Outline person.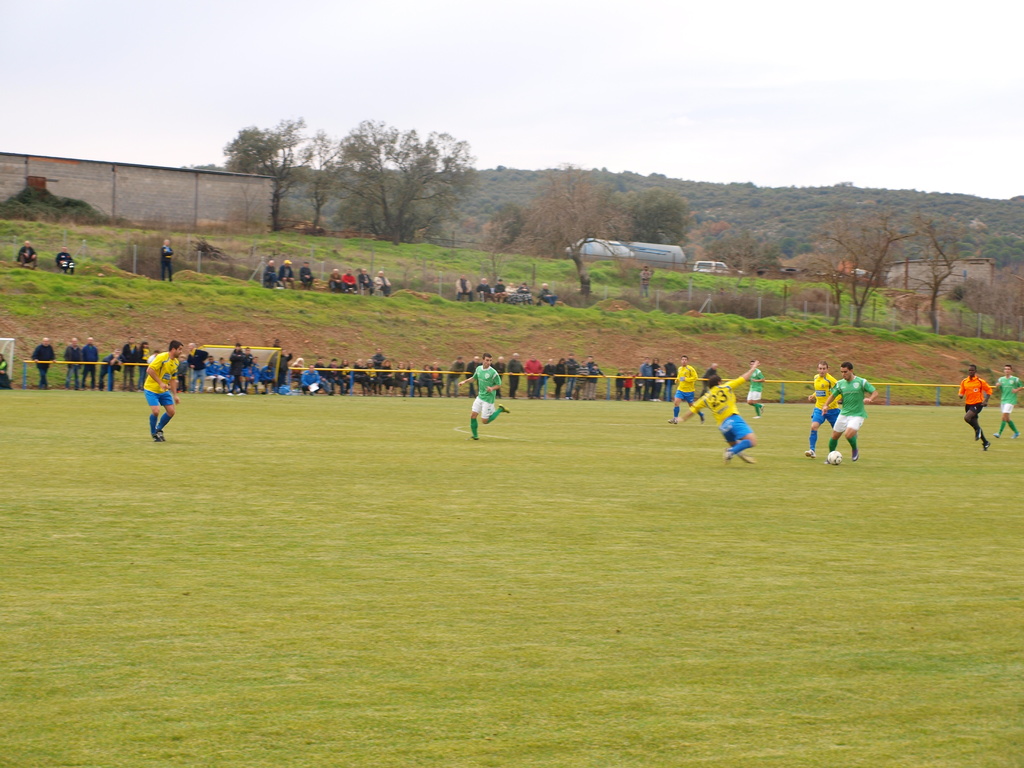
Outline: (494, 274, 513, 302).
